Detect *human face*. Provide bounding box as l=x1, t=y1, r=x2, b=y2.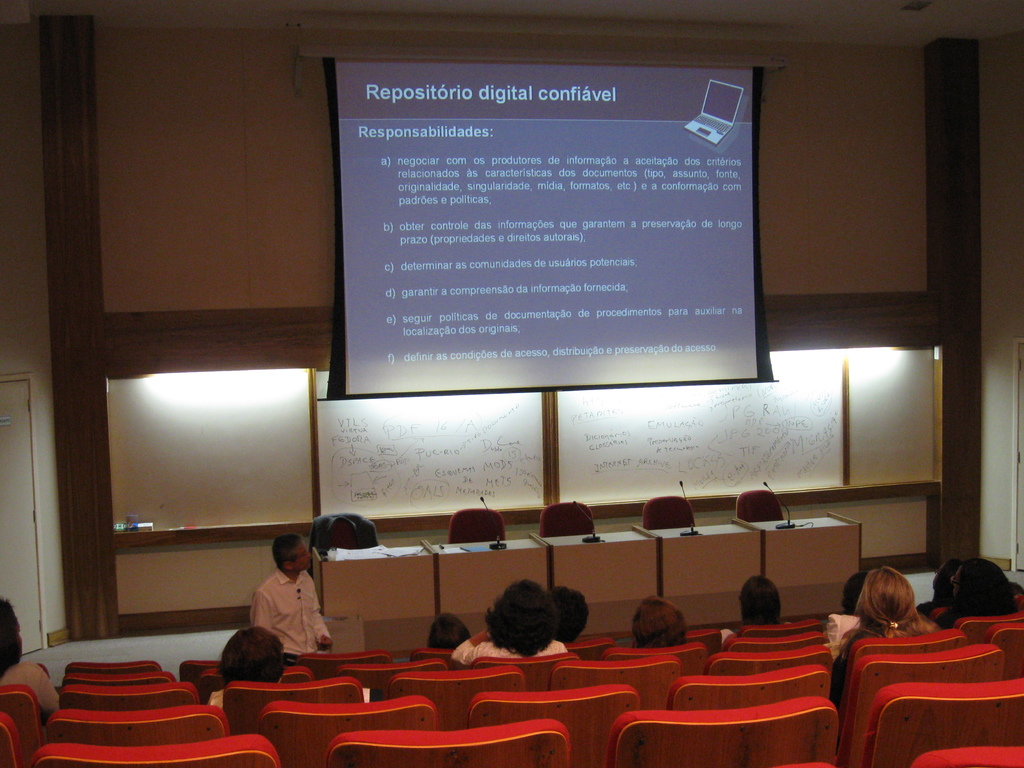
l=296, t=546, r=310, b=572.
